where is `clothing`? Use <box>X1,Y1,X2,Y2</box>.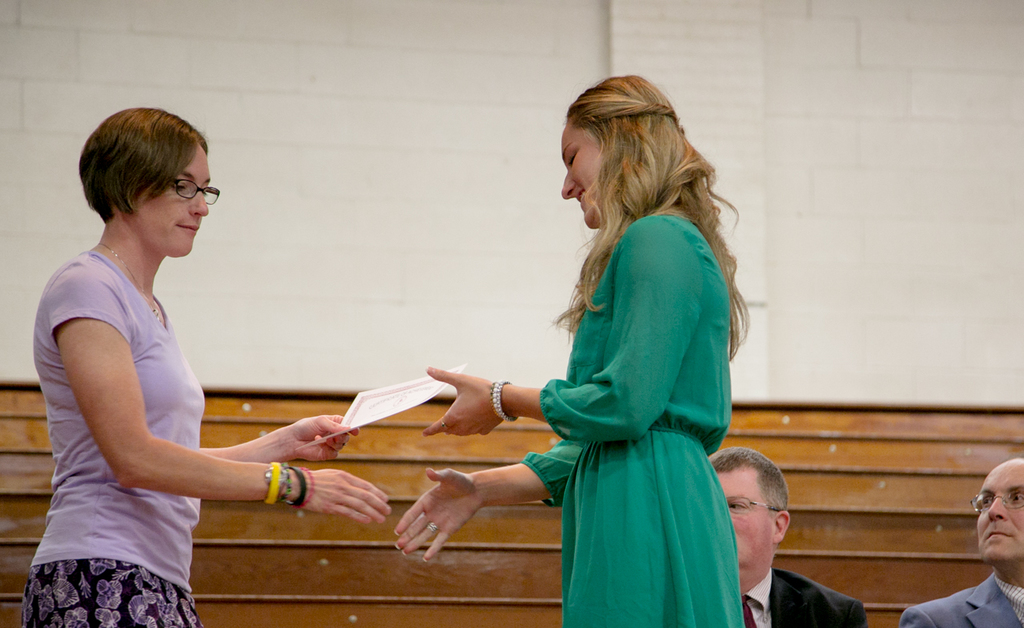
<box>897,570,1023,627</box>.
